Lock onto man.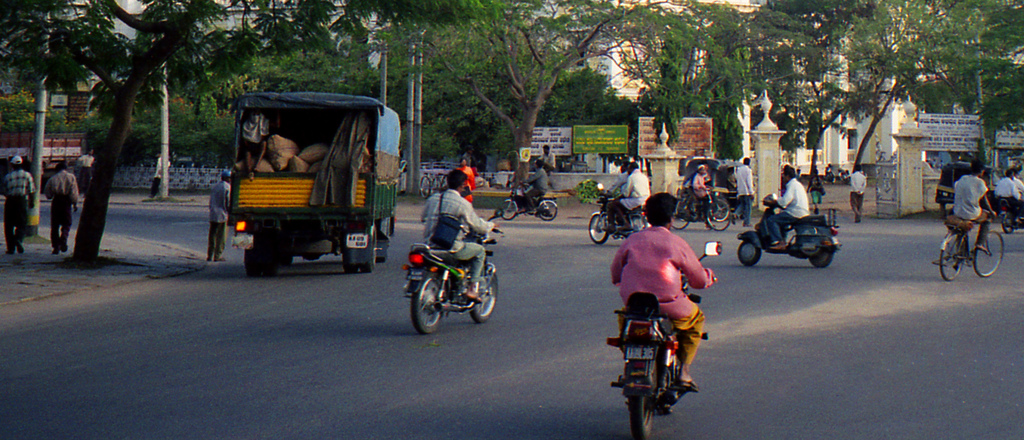
Locked: box=[2, 162, 37, 252].
